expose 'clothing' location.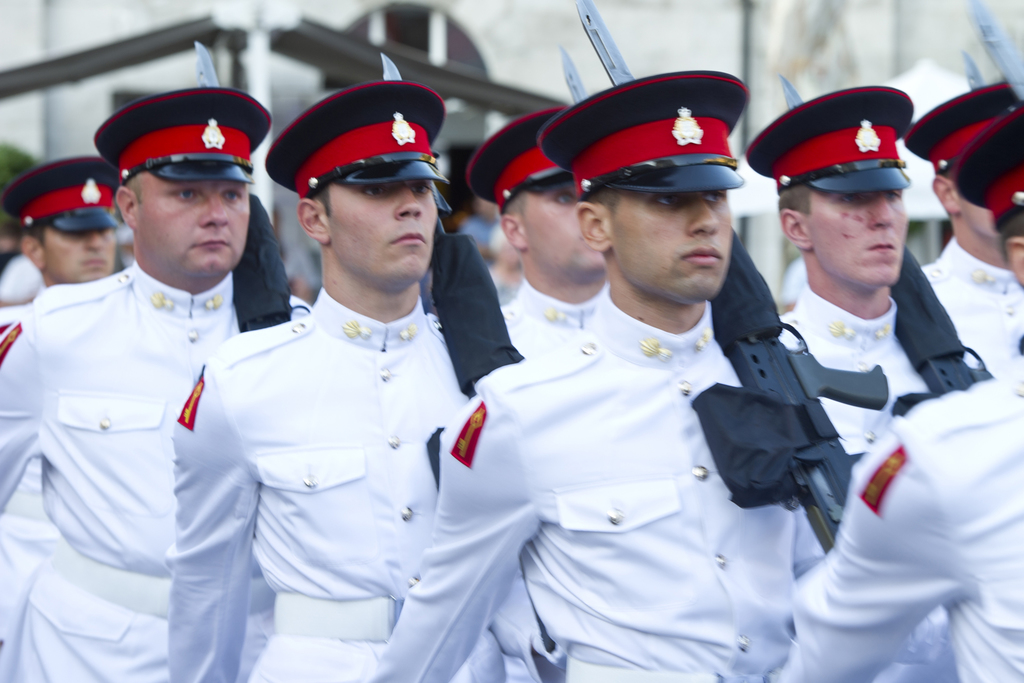
Exposed at (left=896, top=76, right=1006, bottom=158).
